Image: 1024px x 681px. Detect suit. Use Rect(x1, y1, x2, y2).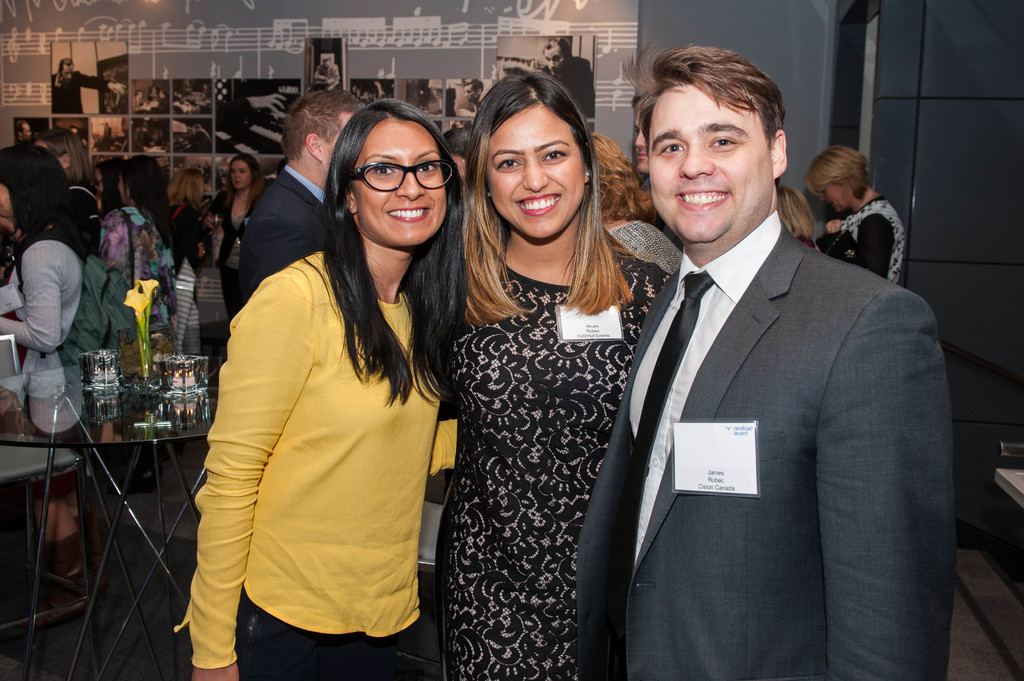
Rect(569, 225, 957, 680).
